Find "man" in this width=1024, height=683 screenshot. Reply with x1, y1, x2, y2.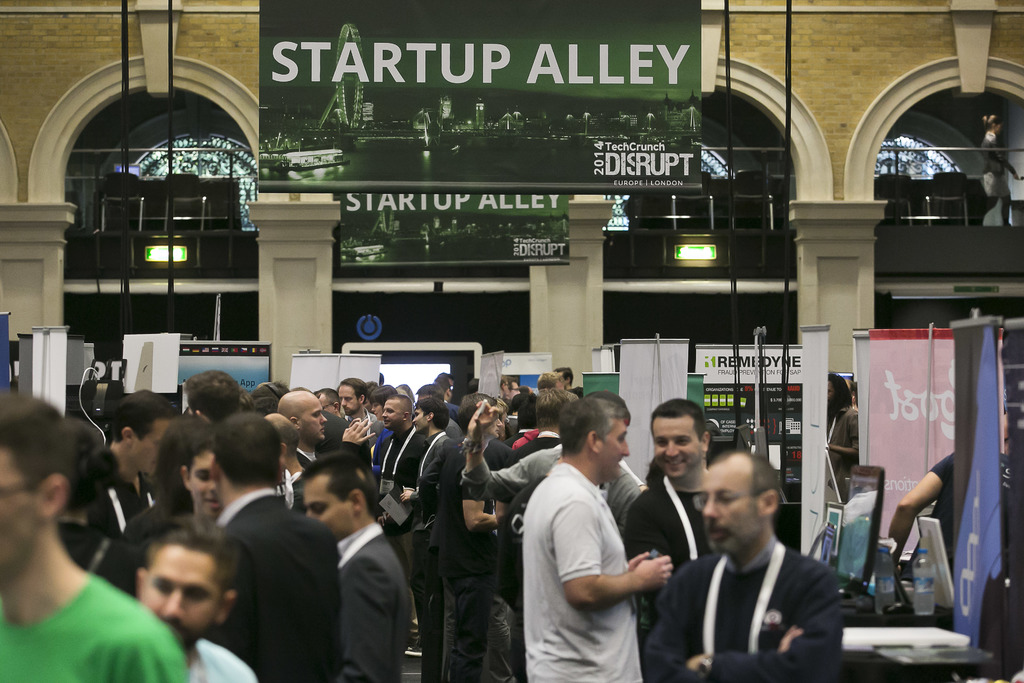
369, 386, 428, 662.
